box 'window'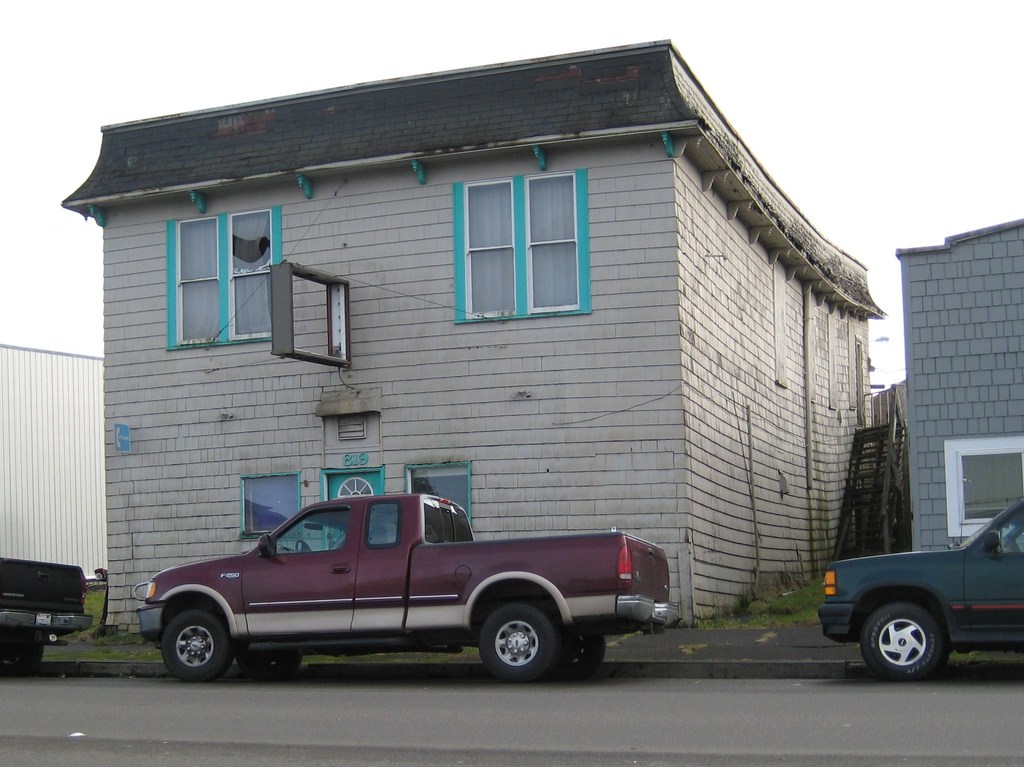
240 468 300 544
